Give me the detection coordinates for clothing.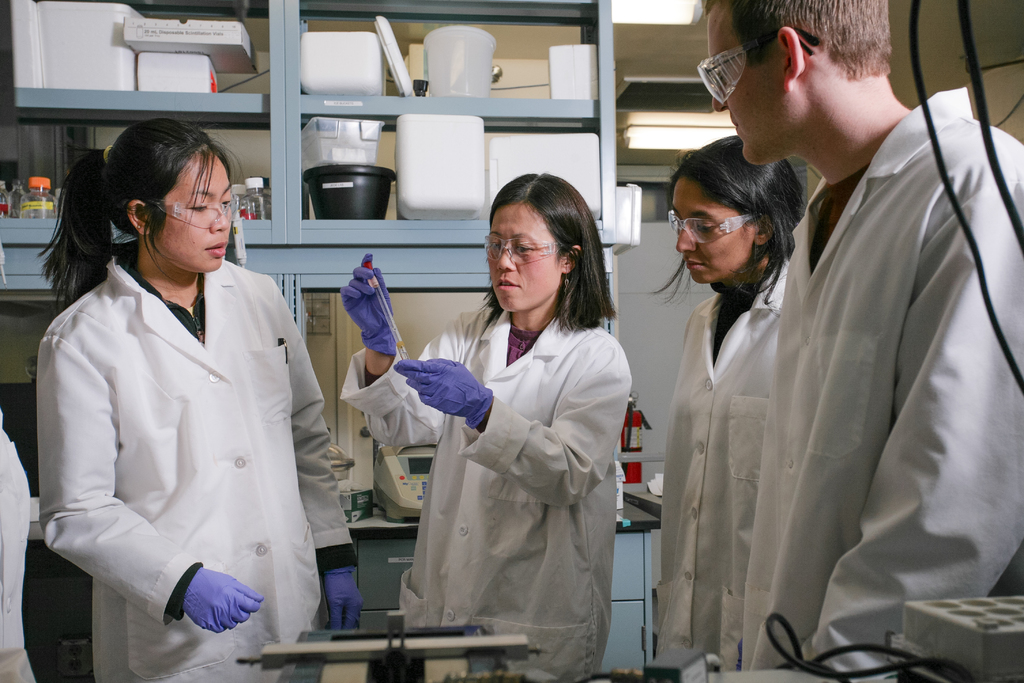
[744, 82, 1020, 677].
